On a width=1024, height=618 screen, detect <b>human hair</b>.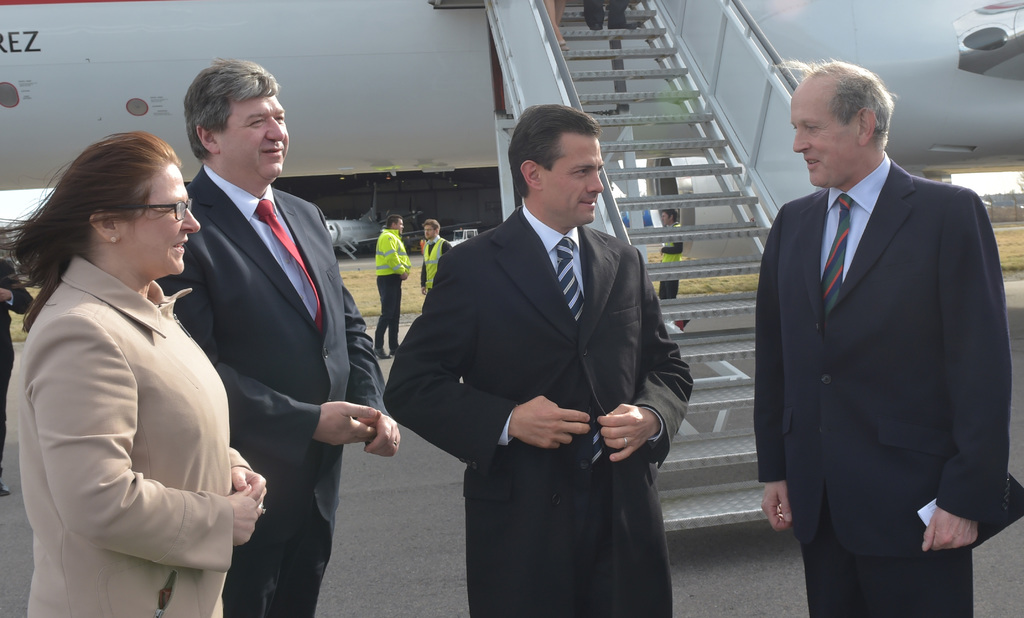
[812,58,892,148].
